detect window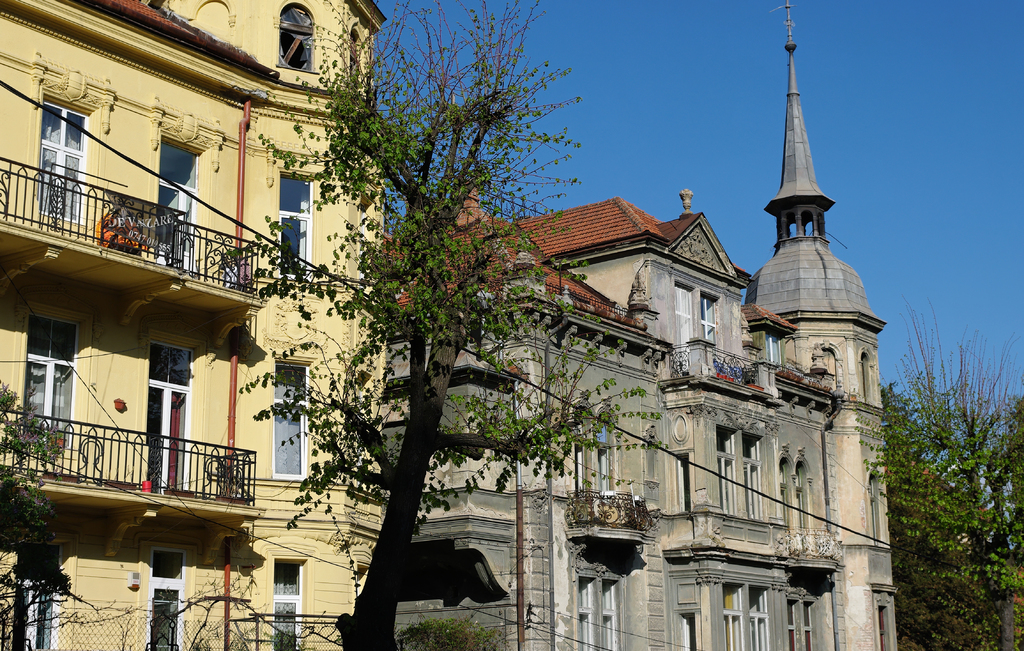
673,283,695,348
